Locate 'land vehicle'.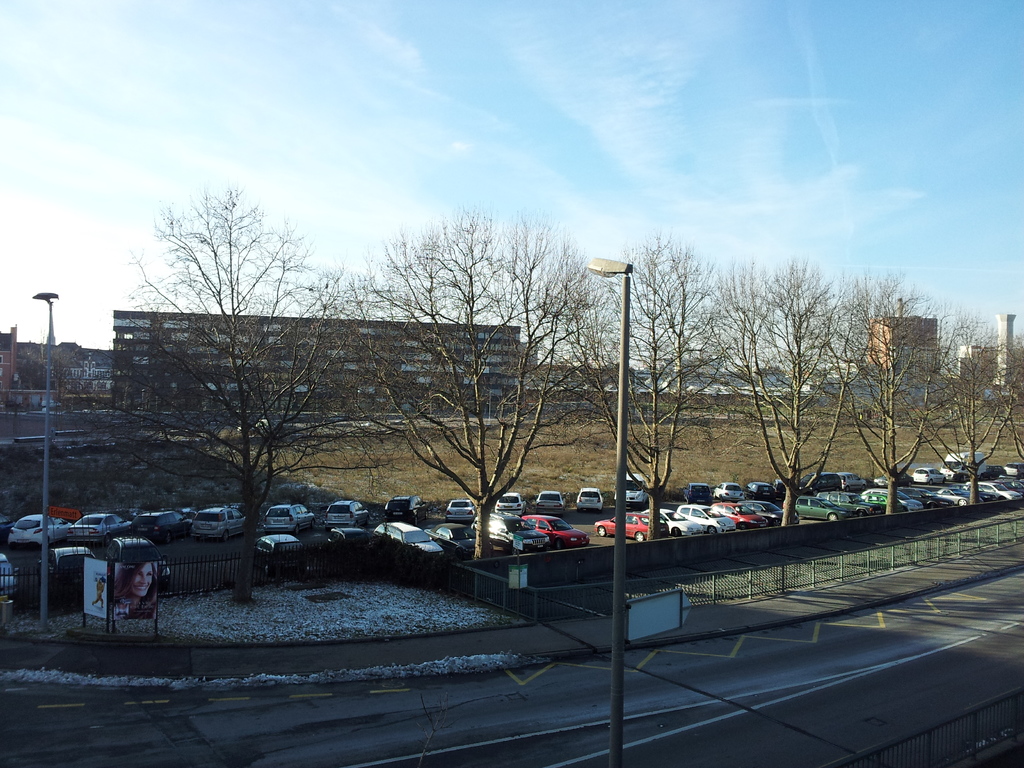
Bounding box: (881, 489, 925, 508).
